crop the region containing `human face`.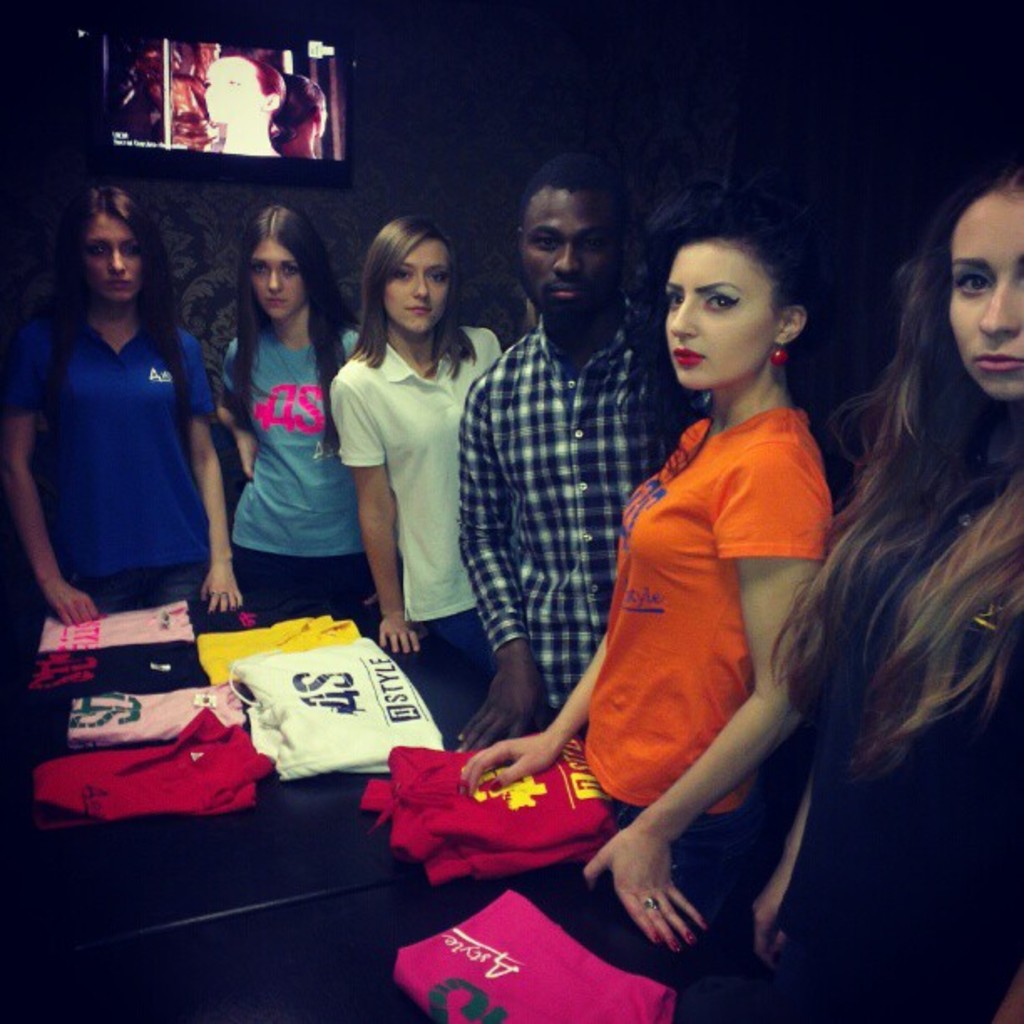
Crop region: (204, 54, 268, 119).
